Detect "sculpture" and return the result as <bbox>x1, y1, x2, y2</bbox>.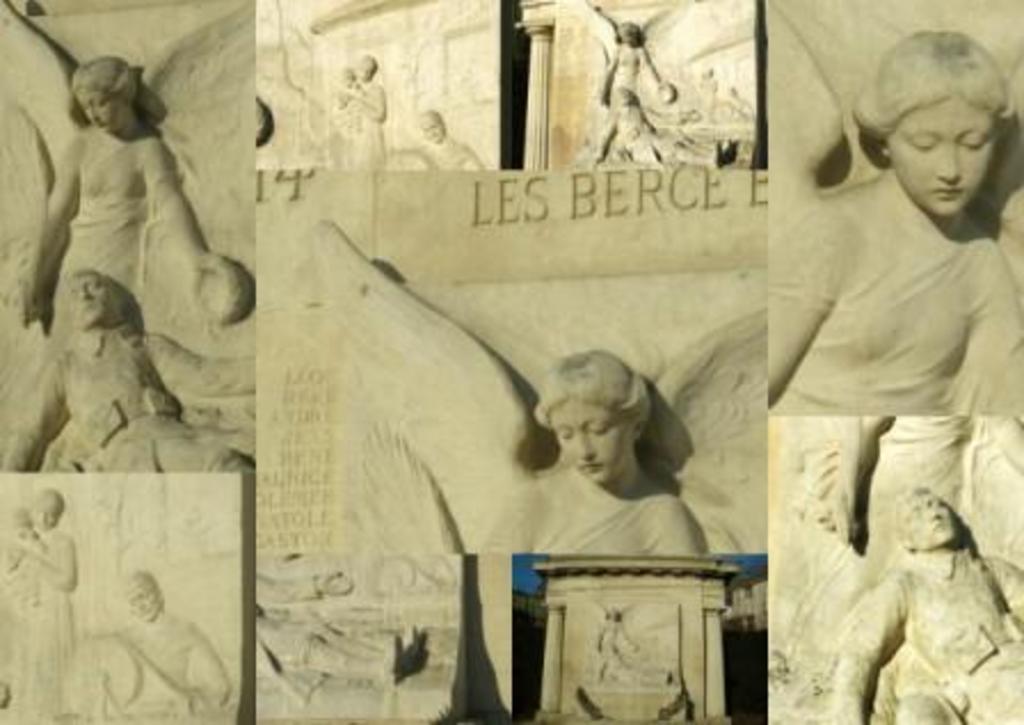
<bbox>0, 272, 251, 467</bbox>.
